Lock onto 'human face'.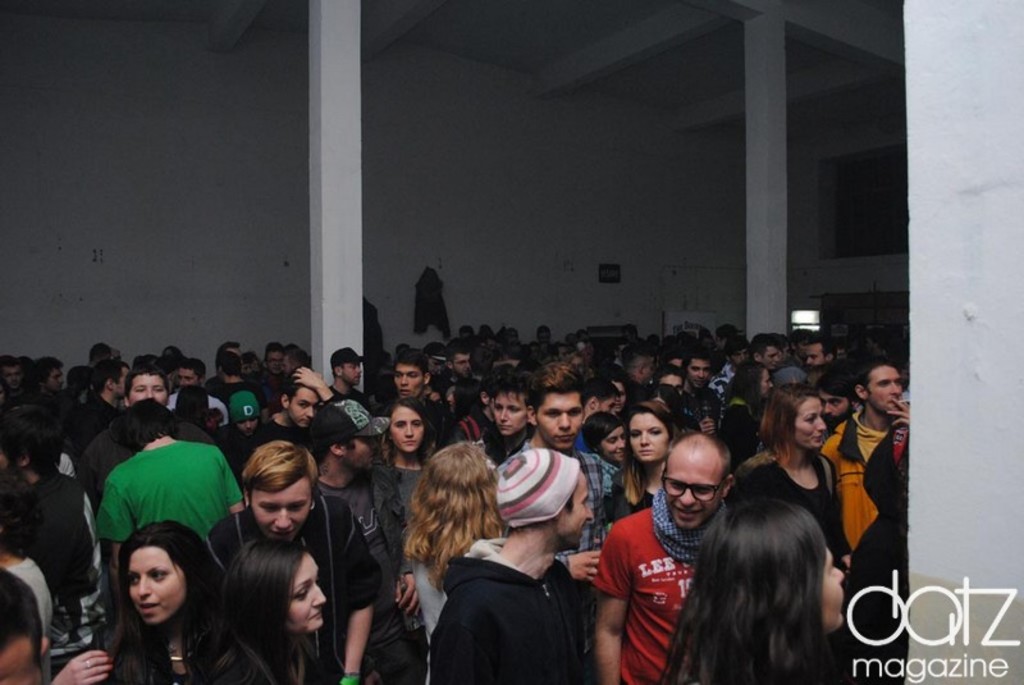
Locked: l=685, t=352, r=710, b=389.
